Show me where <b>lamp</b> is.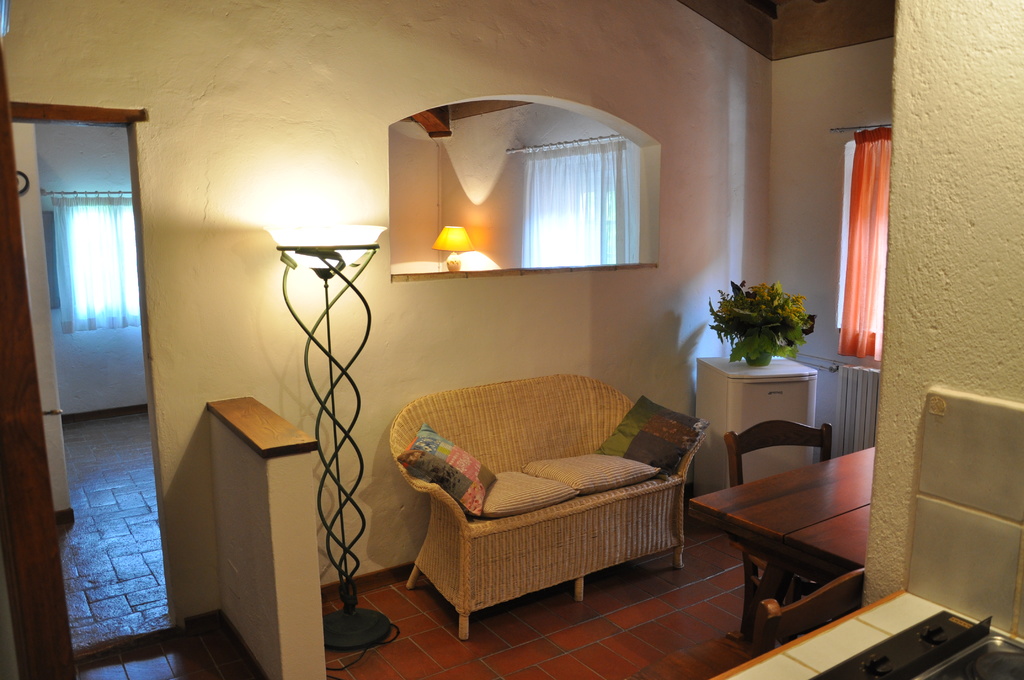
<b>lamp</b> is at (429,227,474,271).
